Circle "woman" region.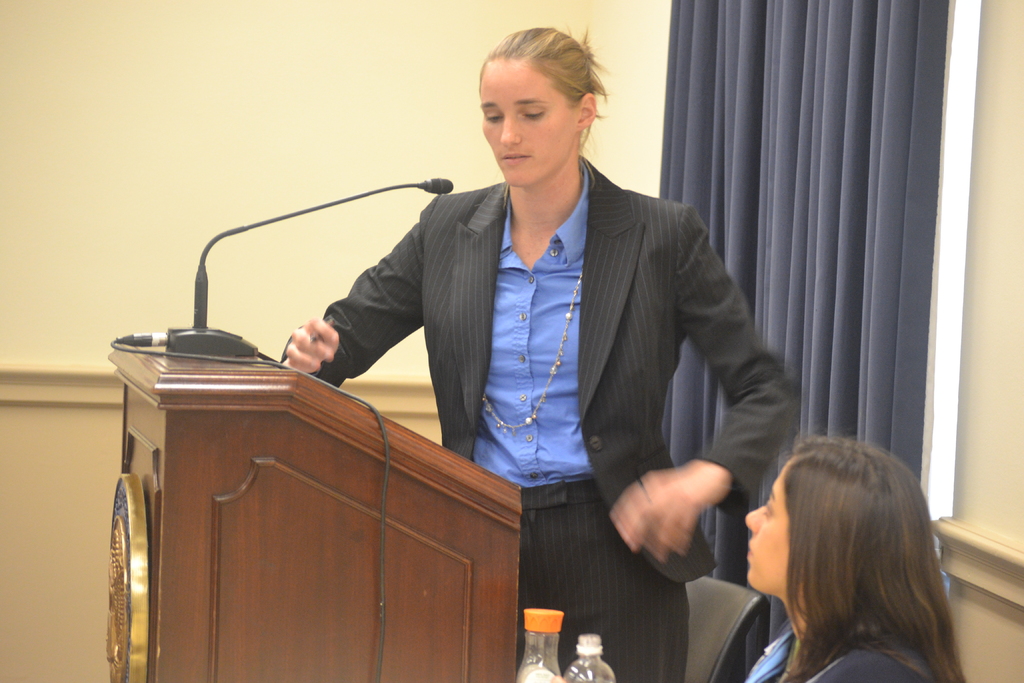
Region: box(278, 21, 797, 682).
